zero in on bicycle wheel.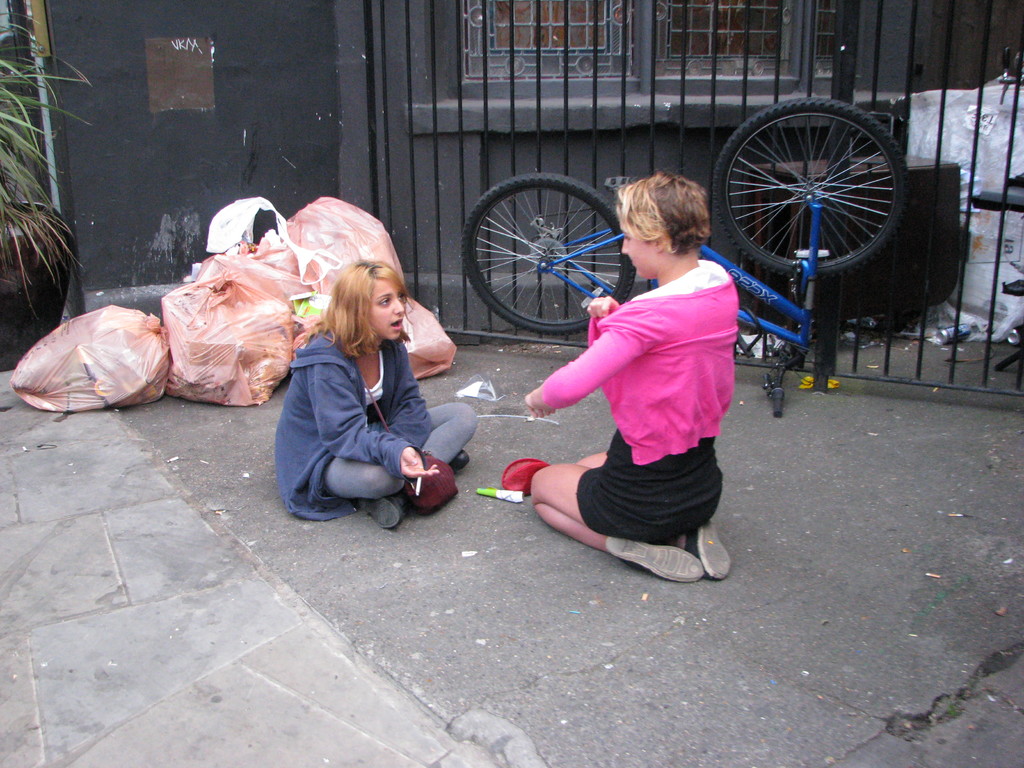
Zeroed in: pyautogui.locateOnScreen(710, 97, 915, 281).
